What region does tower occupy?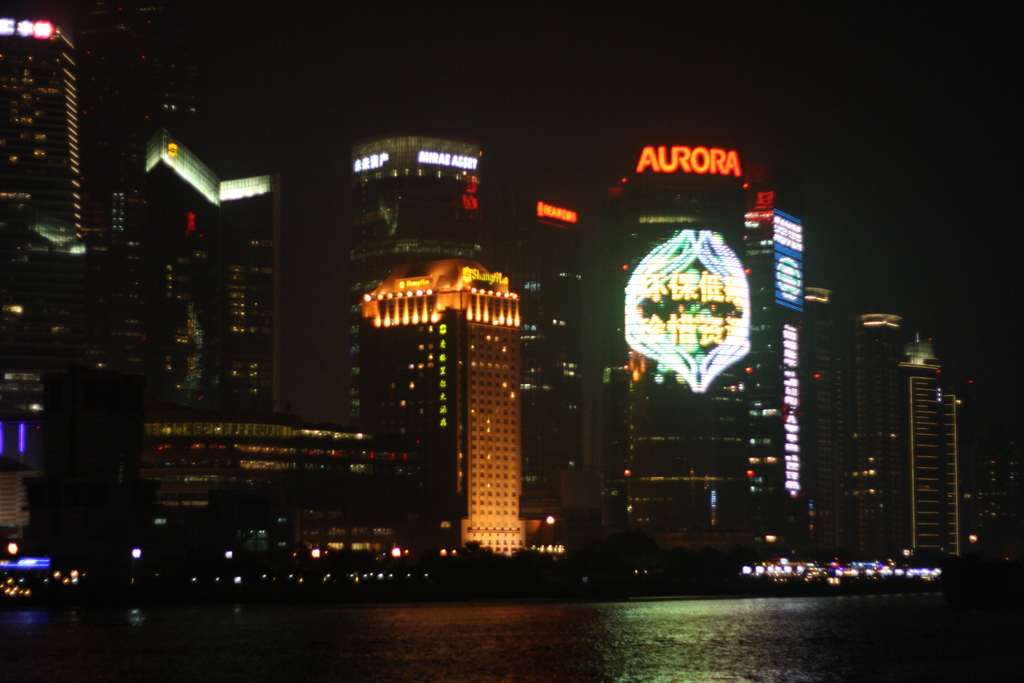
detection(119, 85, 285, 445).
